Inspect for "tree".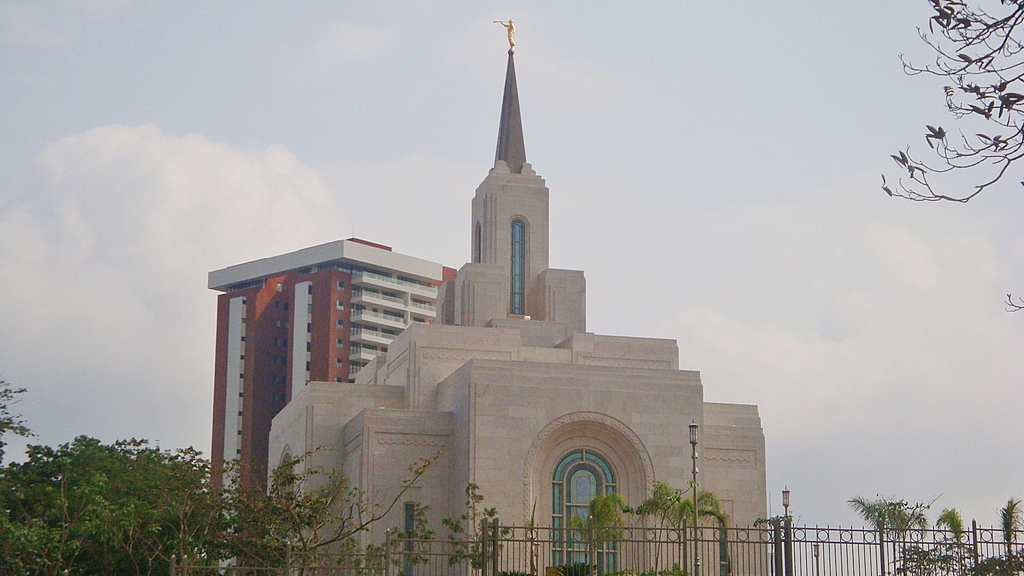
Inspection: l=209, t=437, r=439, b=575.
